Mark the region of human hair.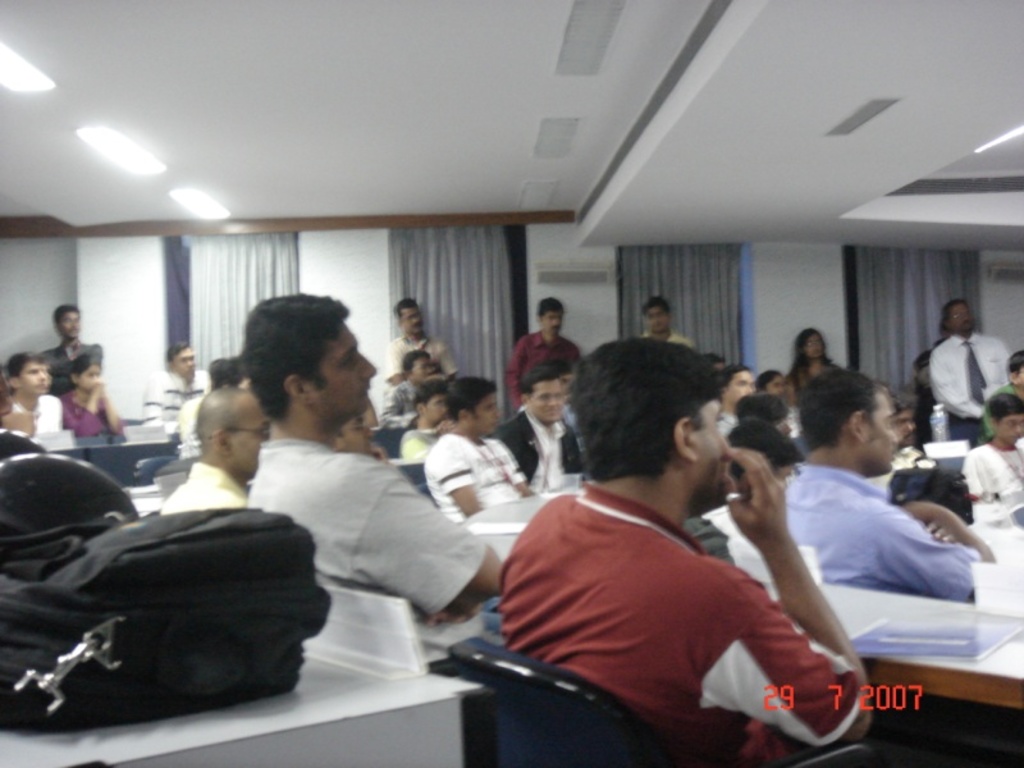
Region: locate(403, 348, 425, 376).
